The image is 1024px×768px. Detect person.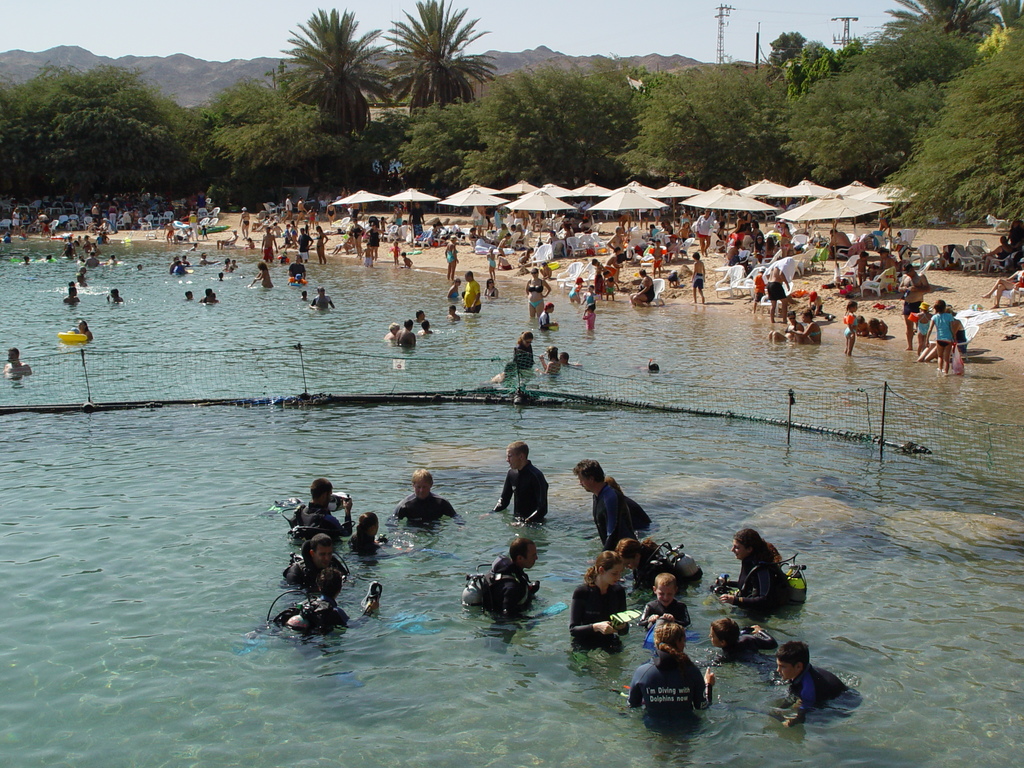
Detection: [x1=24, y1=259, x2=25, y2=264].
